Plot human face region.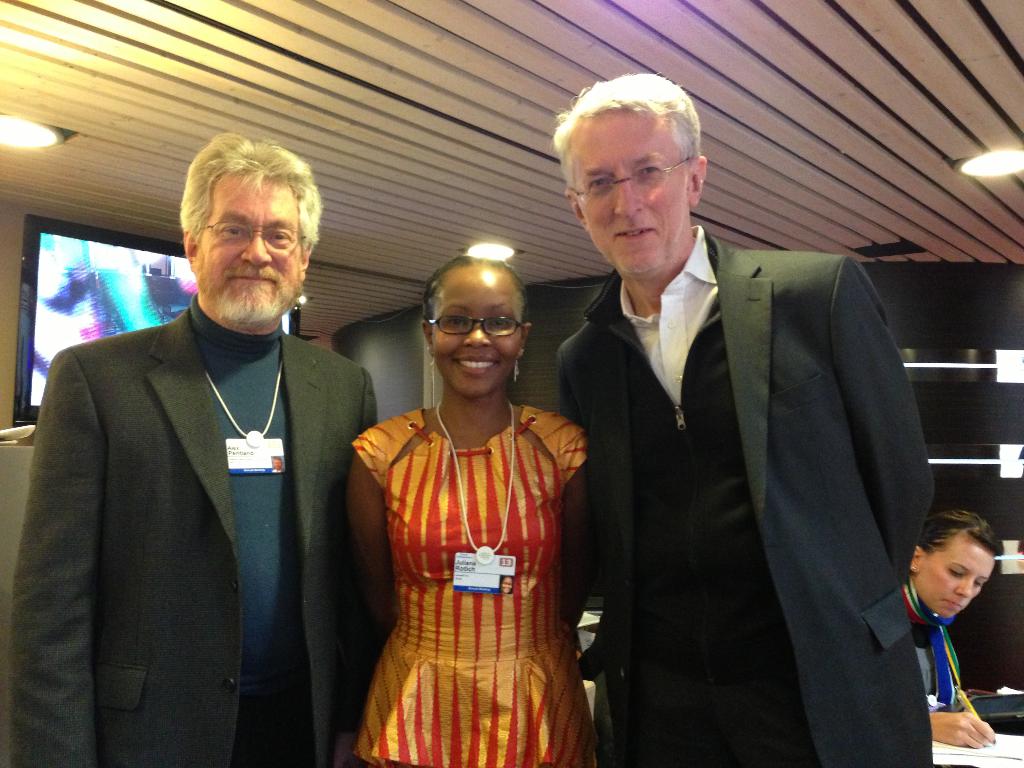
Plotted at x1=431, y1=269, x2=518, y2=401.
